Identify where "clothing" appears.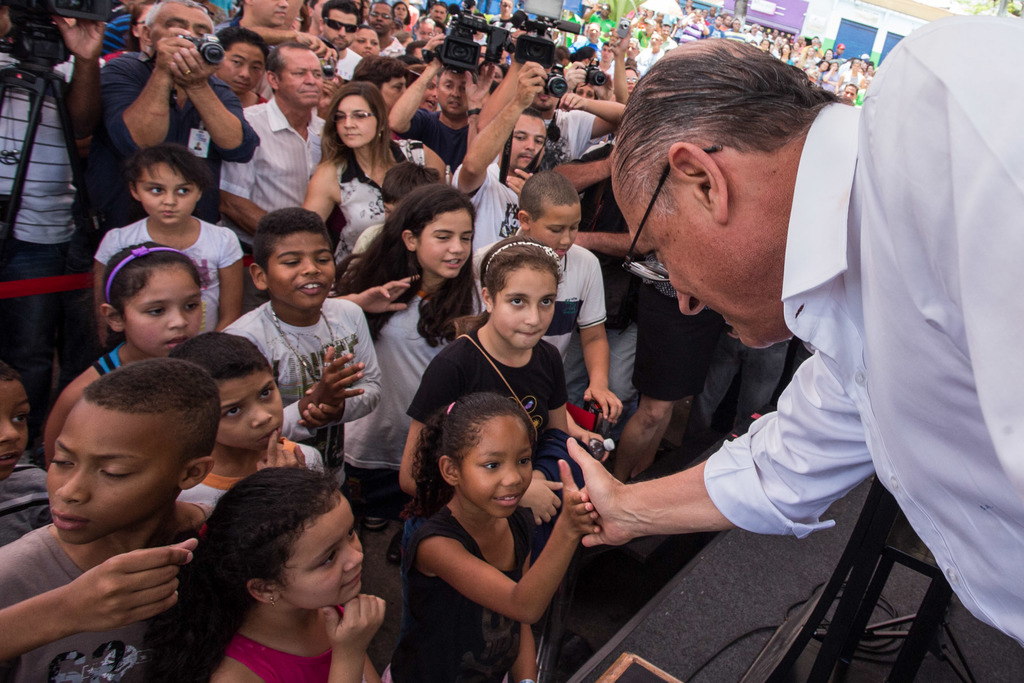
Appears at (631,281,682,408).
